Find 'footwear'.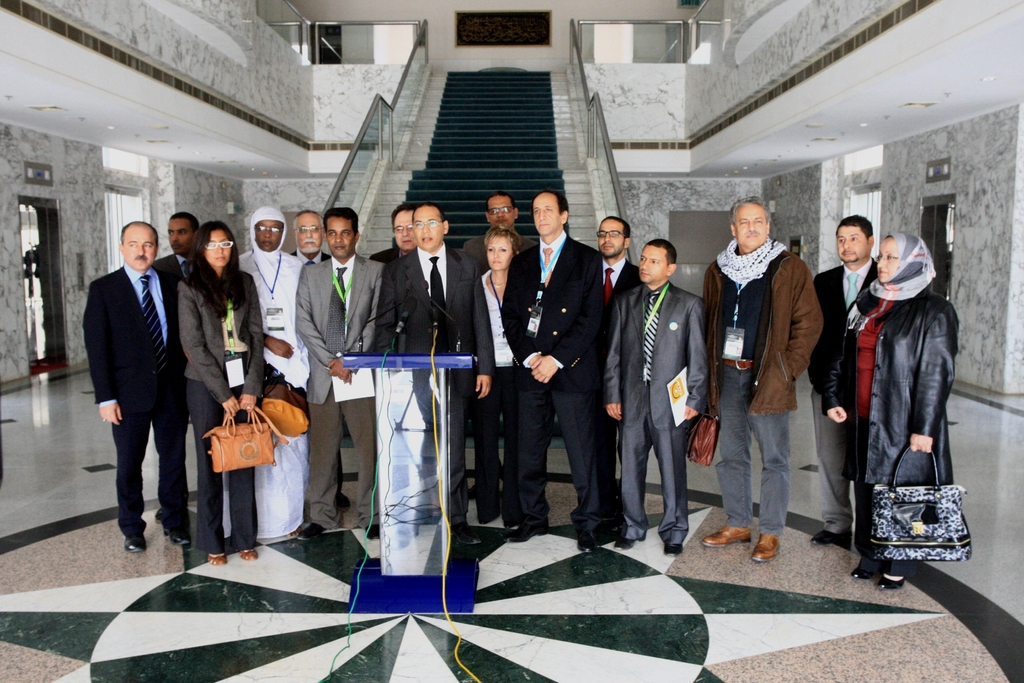
[124,536,150,555].
